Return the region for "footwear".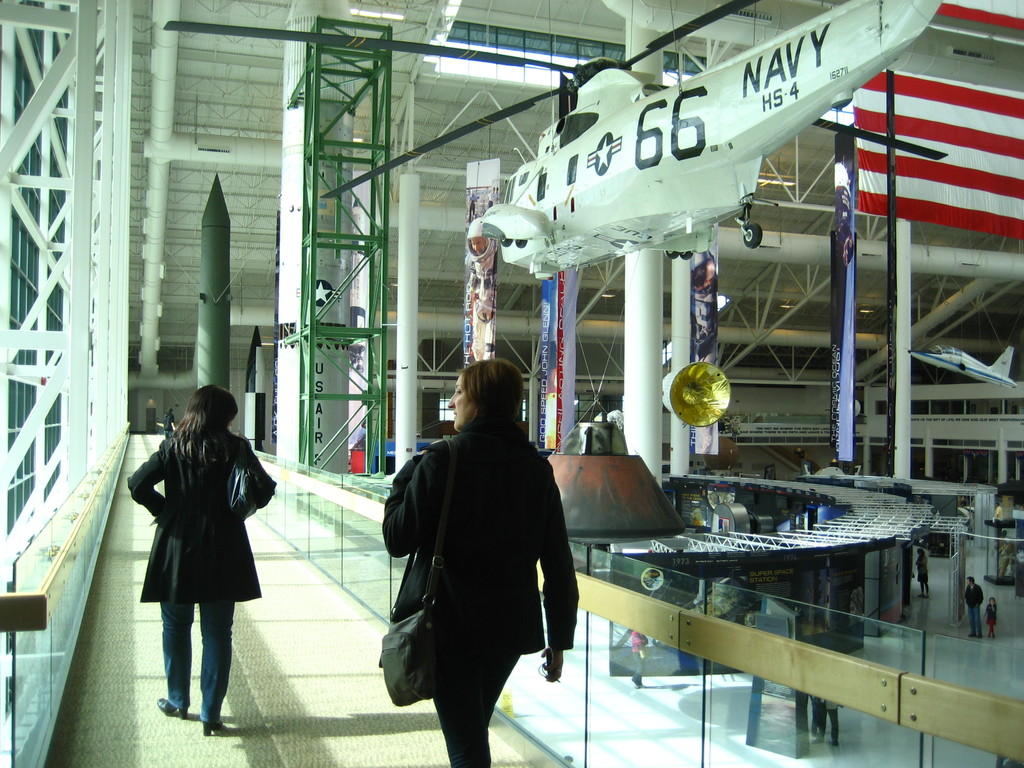
crop(967, 634, 975, 636).
